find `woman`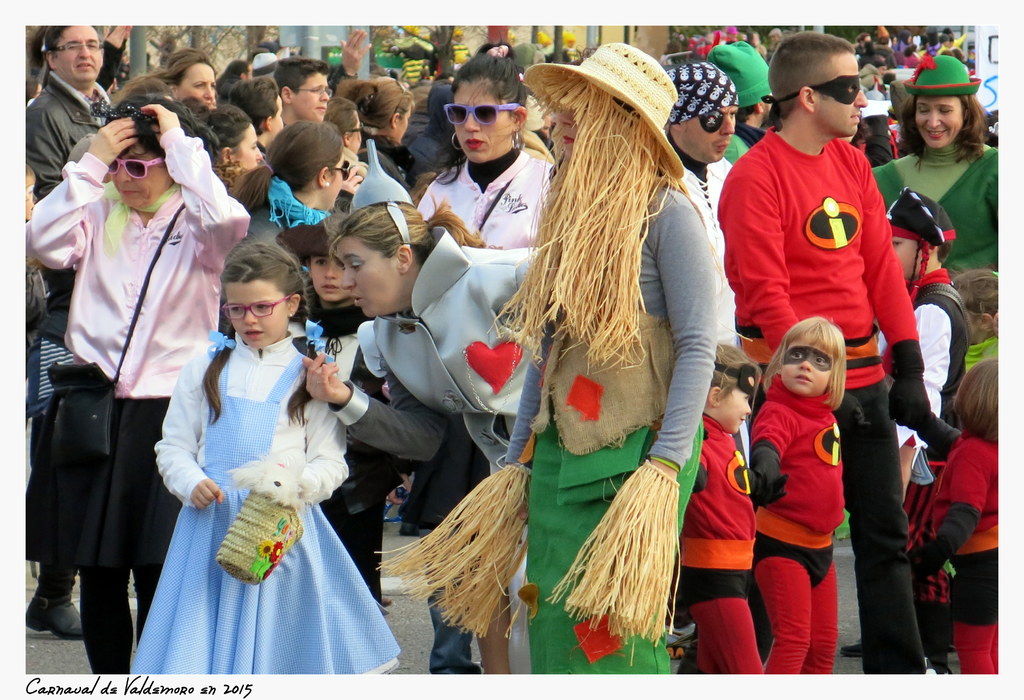
341 74 413 190
